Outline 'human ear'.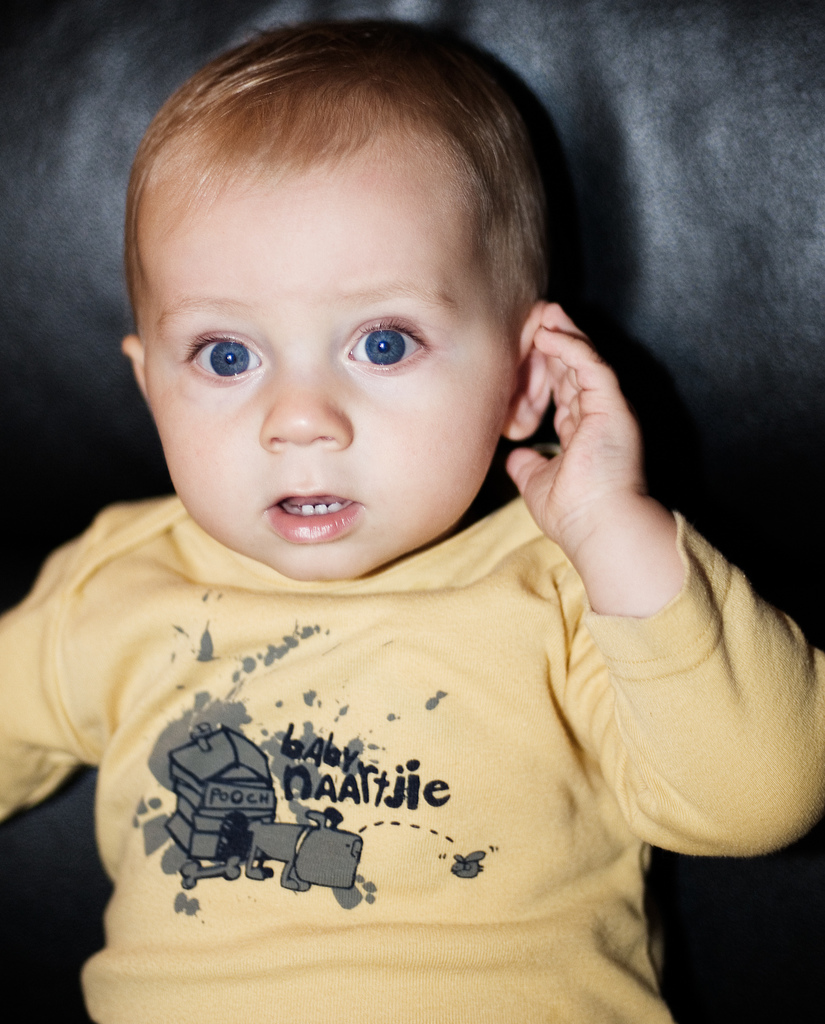
Outline: 501 301 548 436.
